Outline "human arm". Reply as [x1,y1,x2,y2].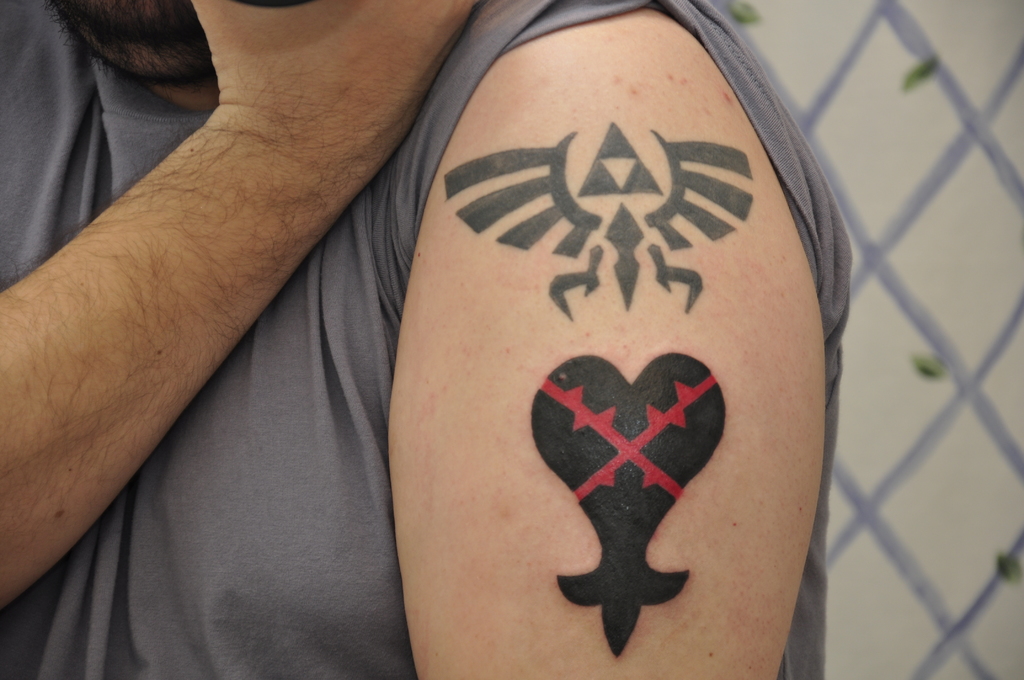
[387,6,827,679].
